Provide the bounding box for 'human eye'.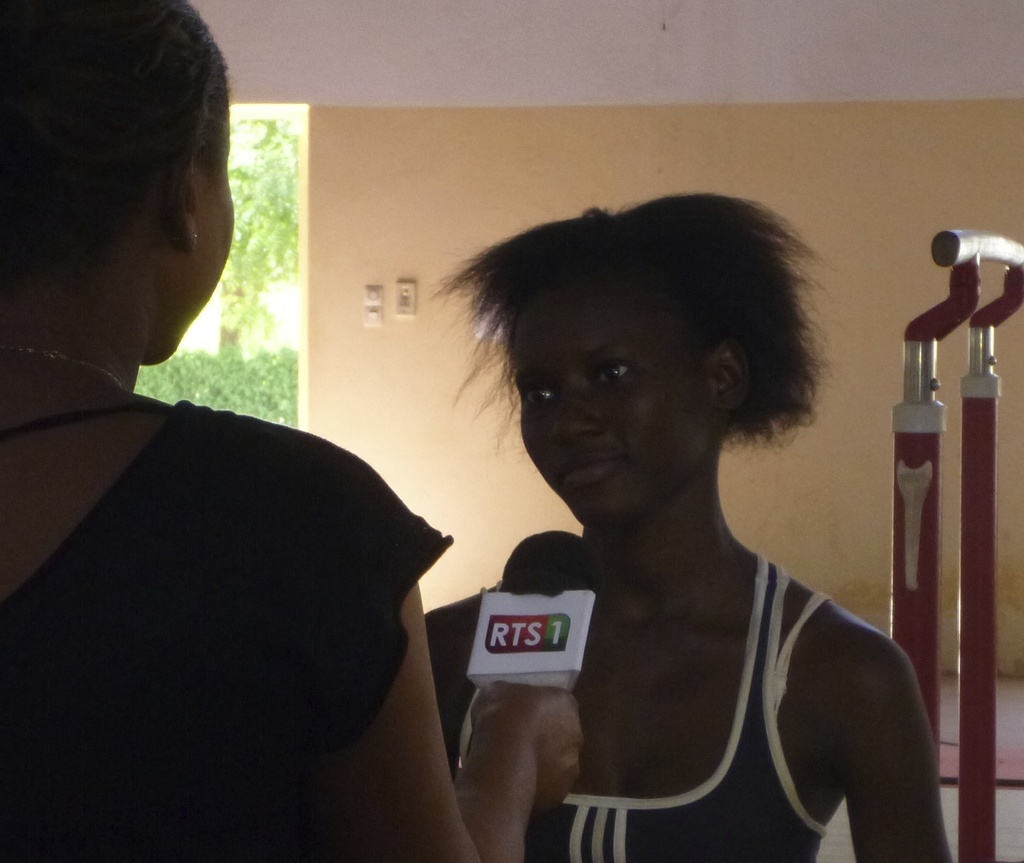
BBox(582, 357, 641, 391).
